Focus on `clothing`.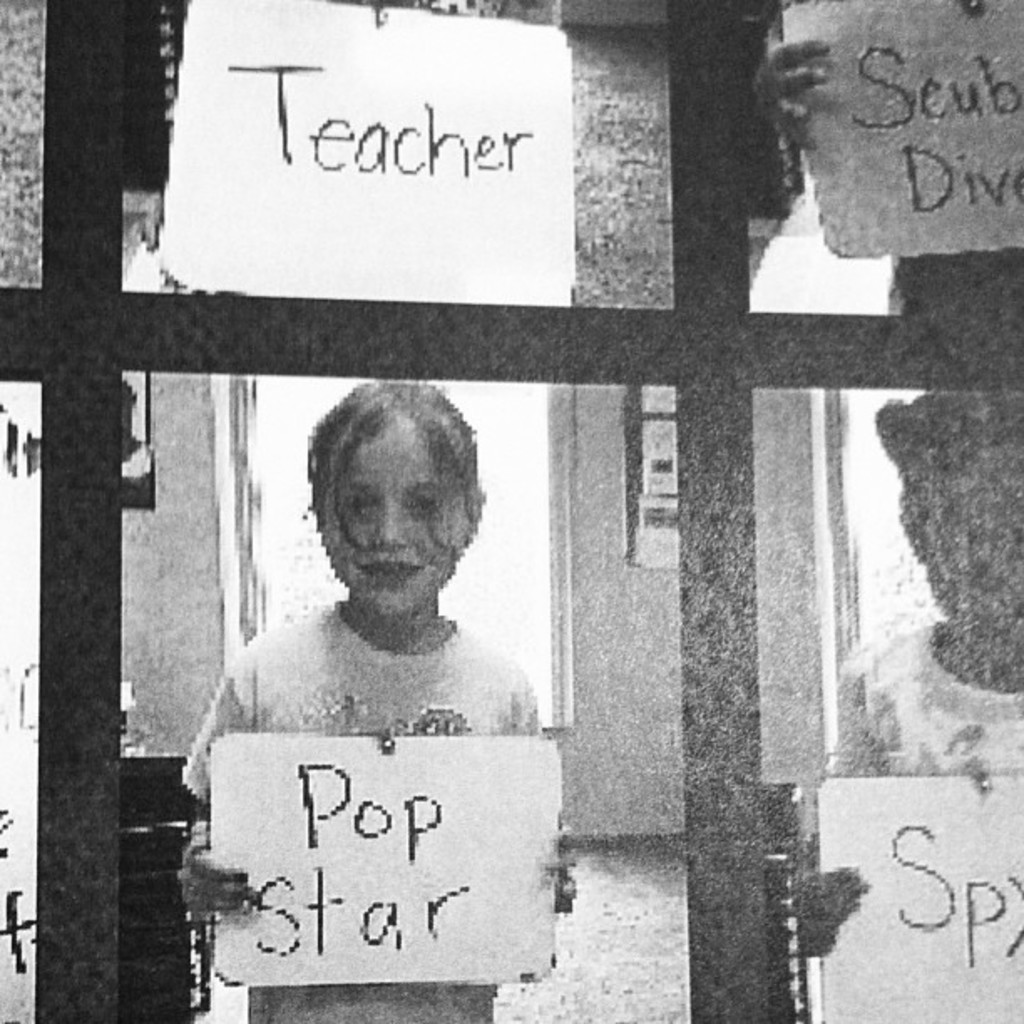
Focused at pyautogui.locateOnScreen(177, 594, 535, 1022).
